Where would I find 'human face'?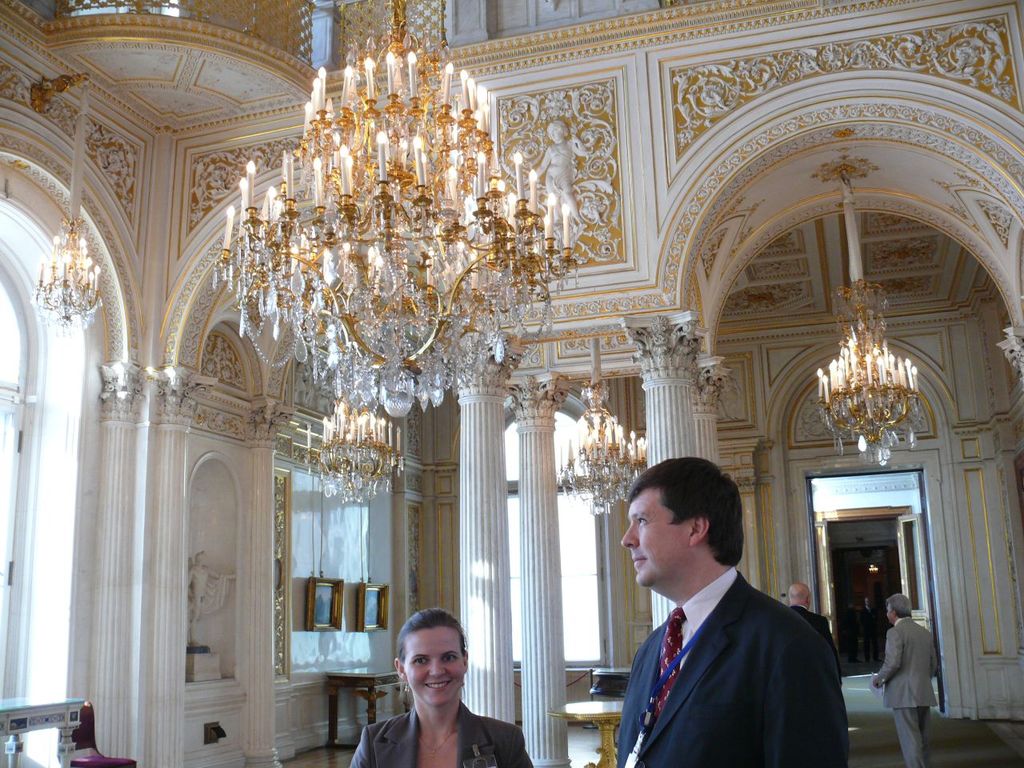
At bbox=[793, 584, 813, 608].
